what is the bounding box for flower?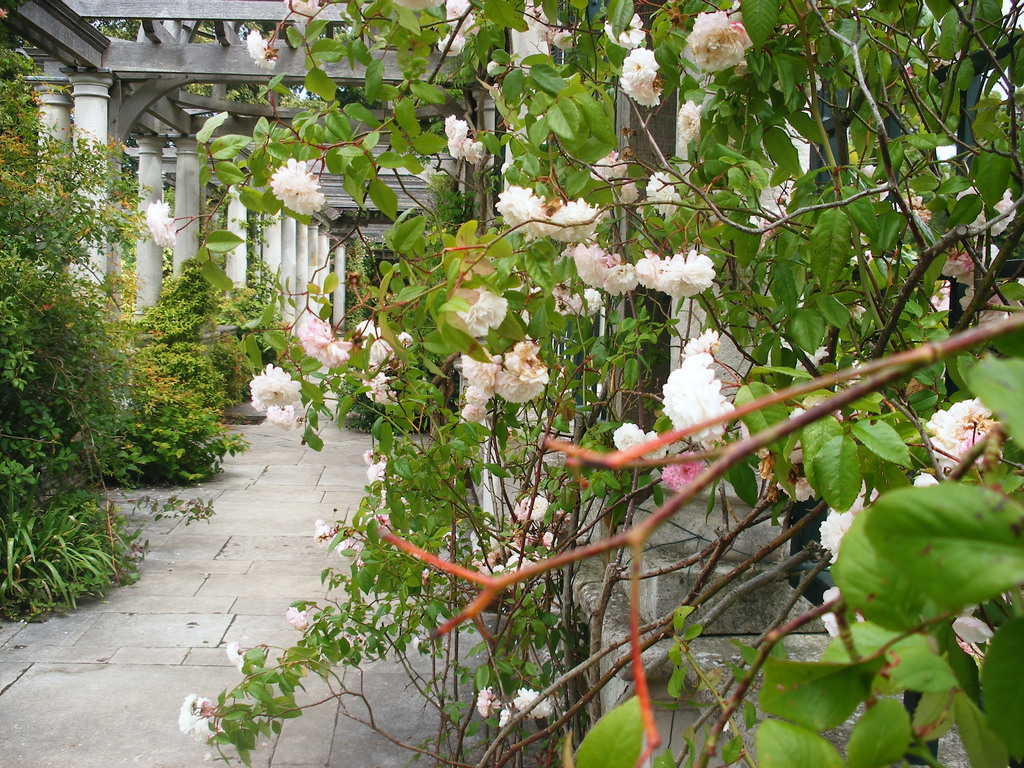
{"left": 249, "top": 33, "right": 273, "bottom": 72}.
